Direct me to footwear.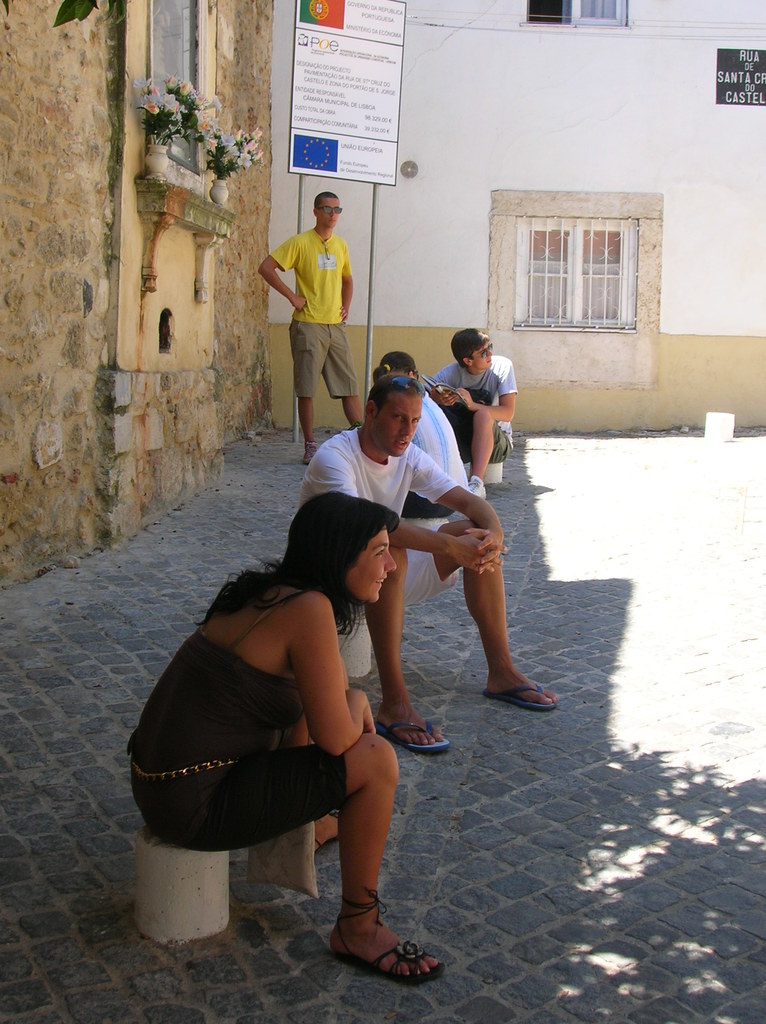
Direction: {"left": 462, "top": 476, "right": 488, "bottom": 504}.
